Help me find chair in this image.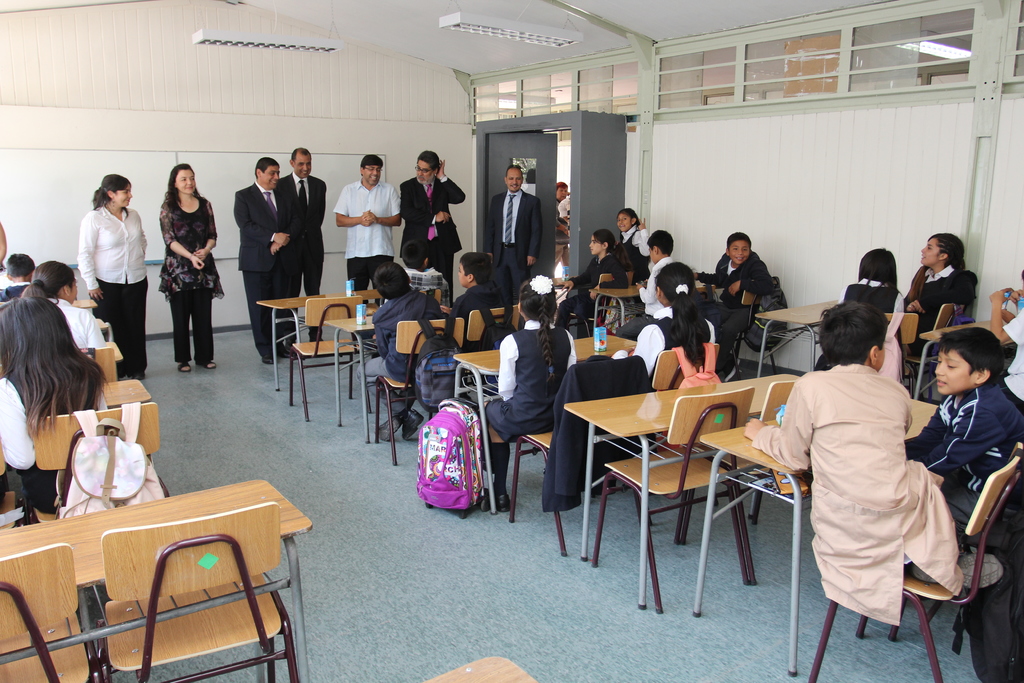
Found it: [419, 287, 442, 304].
